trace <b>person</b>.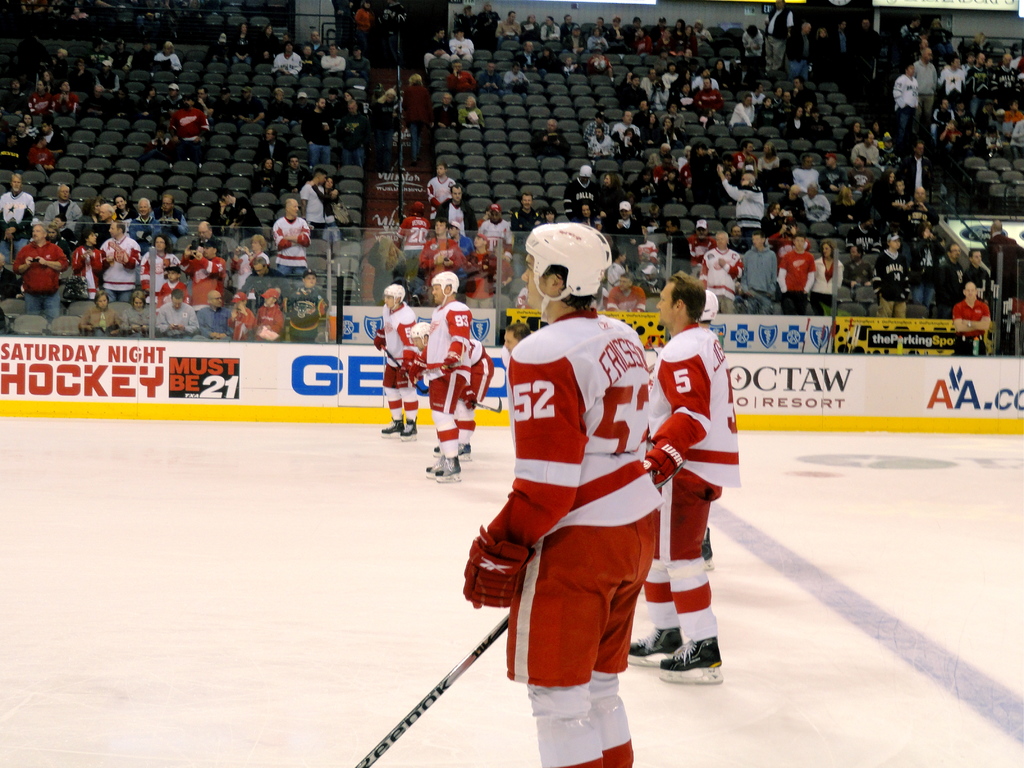
Traced to [left=630, top=14, right=647, bottom=35].
